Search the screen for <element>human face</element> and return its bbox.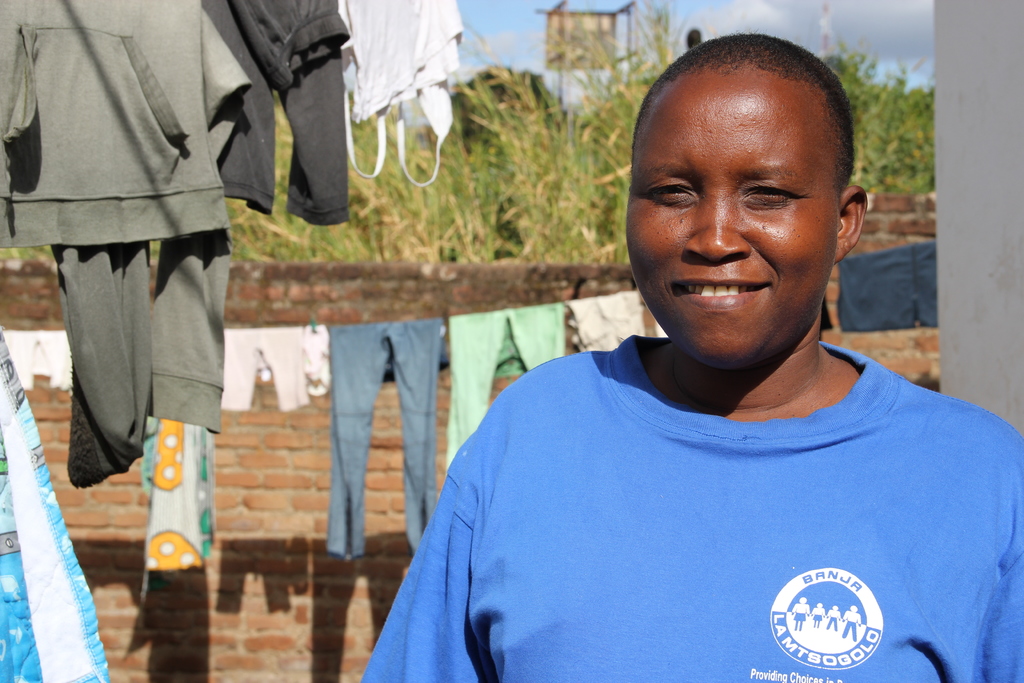
Found: [623,67,838,385].
